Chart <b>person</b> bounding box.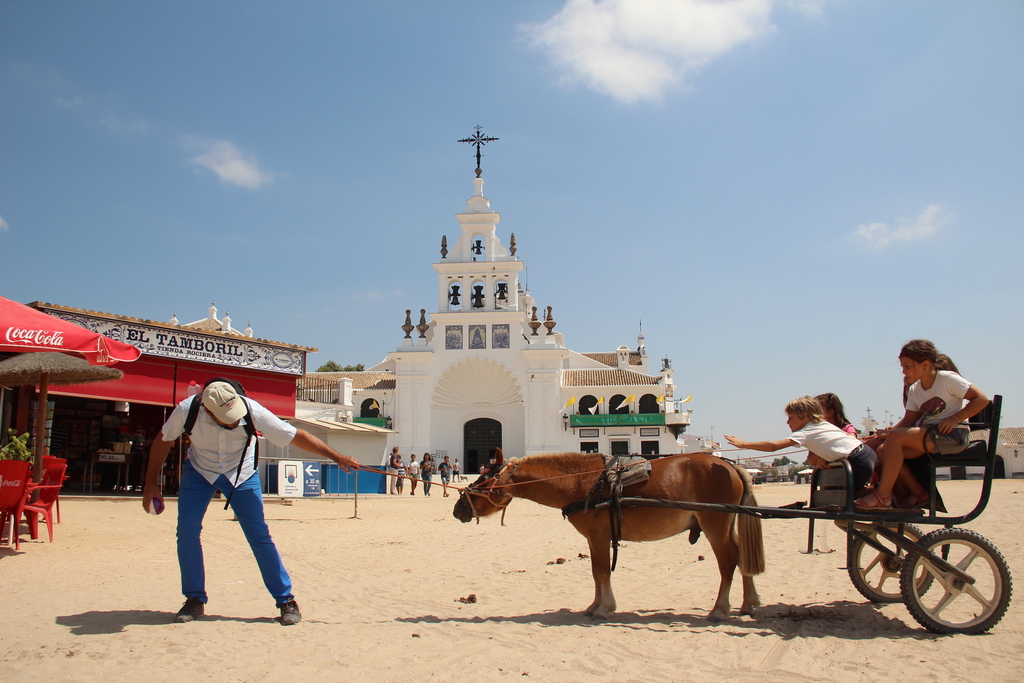
Charted: [left=803, top=391, right=858, bottom=473].
